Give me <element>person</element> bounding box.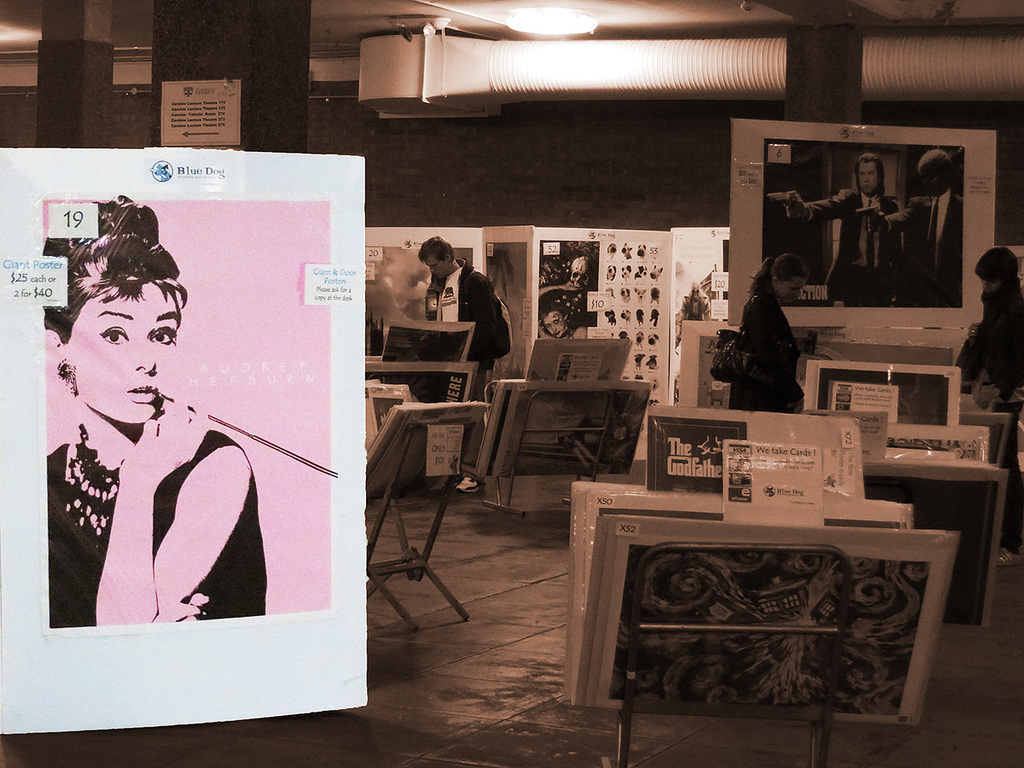
detection(727, 253, 819, 417).
